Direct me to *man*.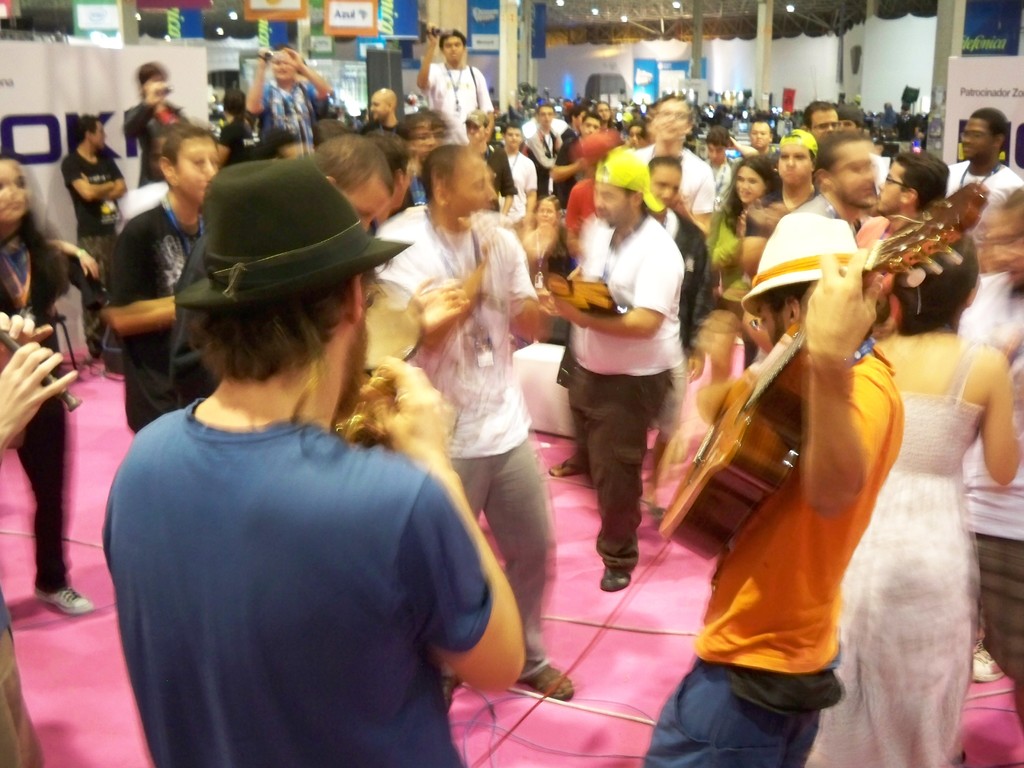
Direction: <bbox>649, 156, 710, 526</bbox>.
